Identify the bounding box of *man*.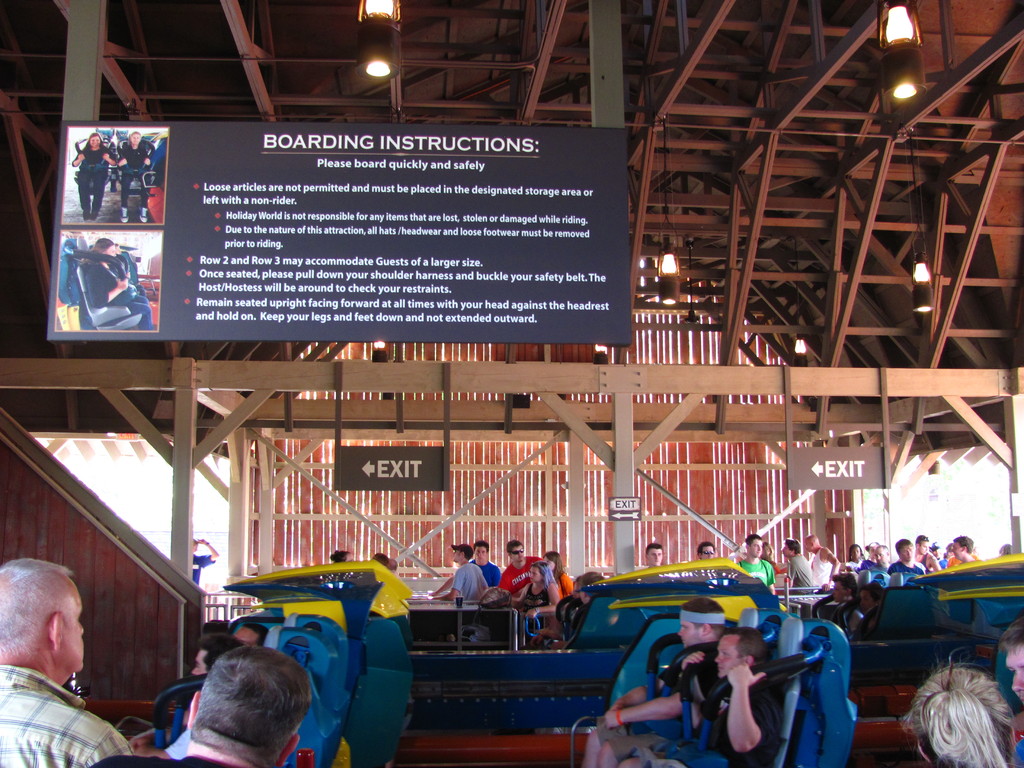
region(803, 530, 844, 589).
